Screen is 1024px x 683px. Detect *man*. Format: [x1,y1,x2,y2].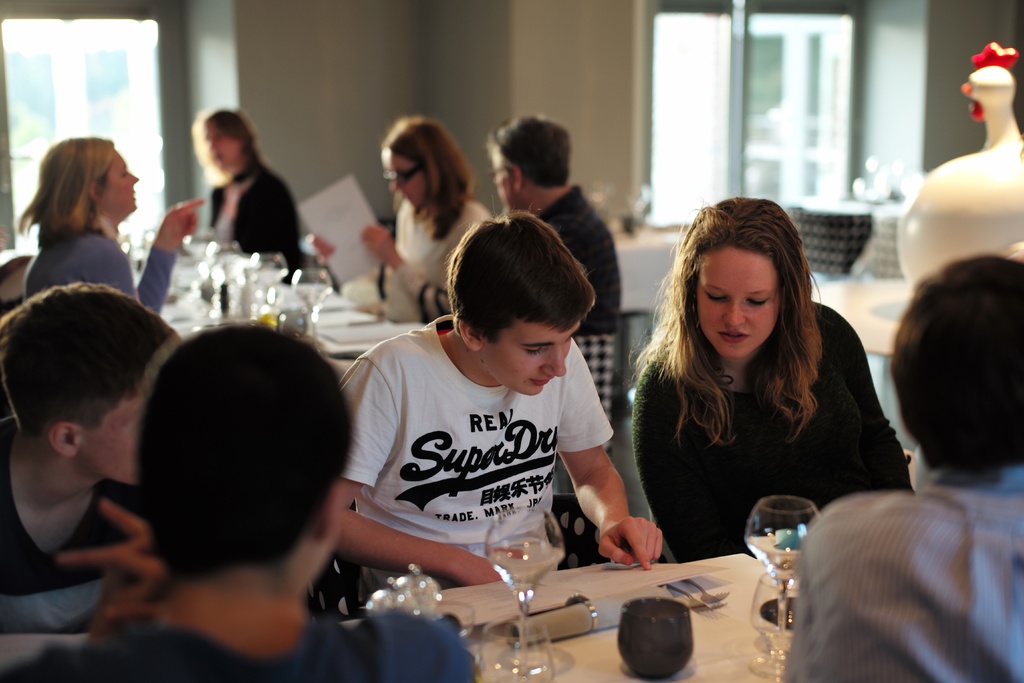
[329,209,658,593].
